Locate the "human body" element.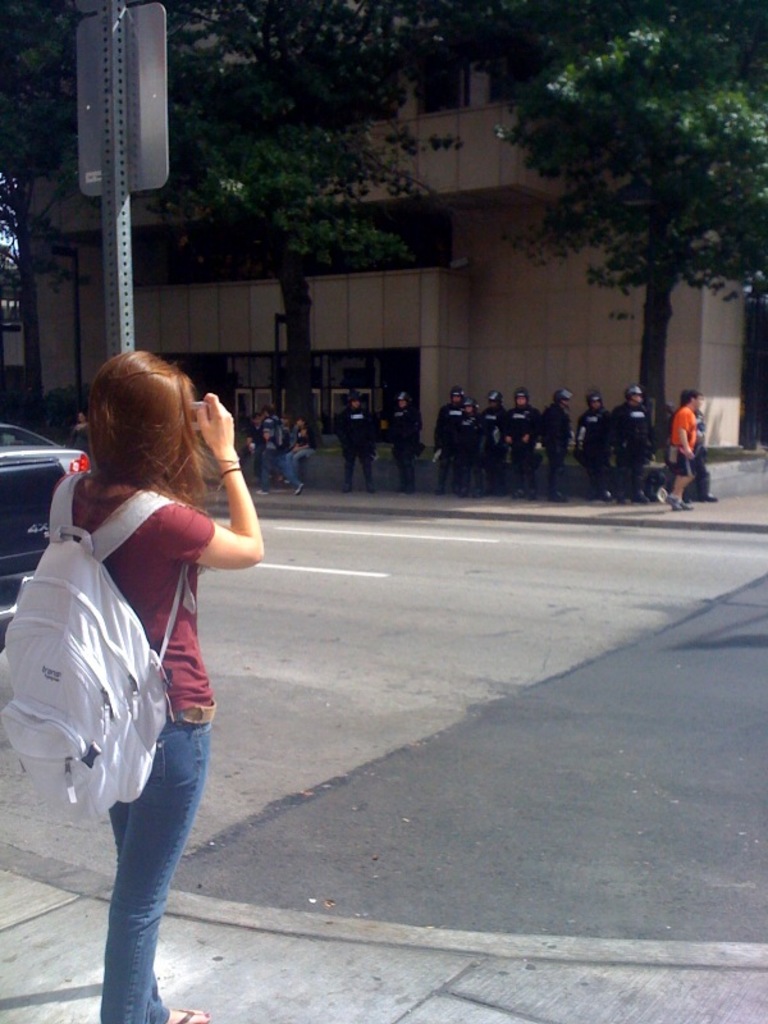
Element bbox: bbox=(576, 389, 608, 500).
